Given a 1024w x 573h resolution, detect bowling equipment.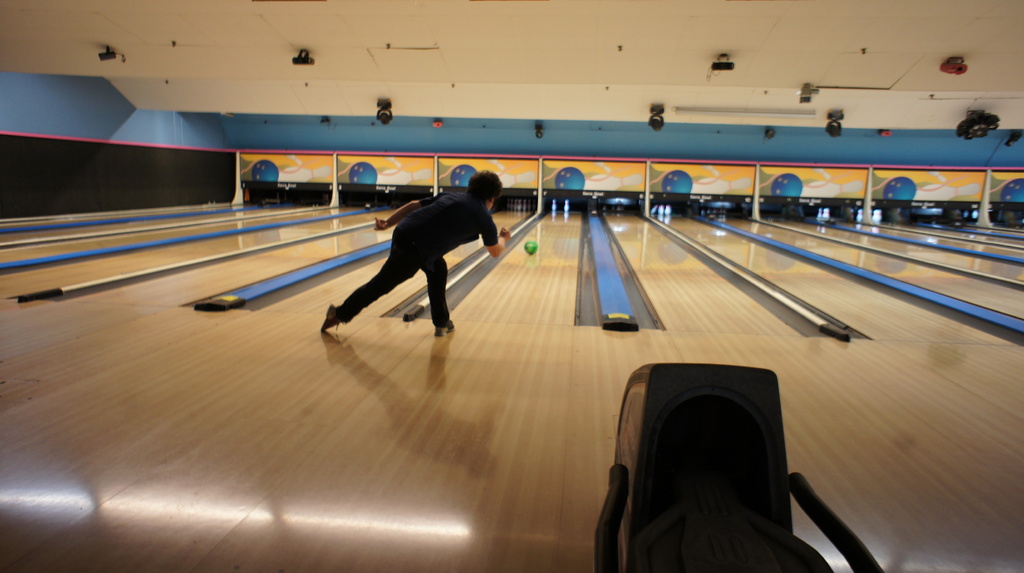
box(561, 199, 568, 213).
